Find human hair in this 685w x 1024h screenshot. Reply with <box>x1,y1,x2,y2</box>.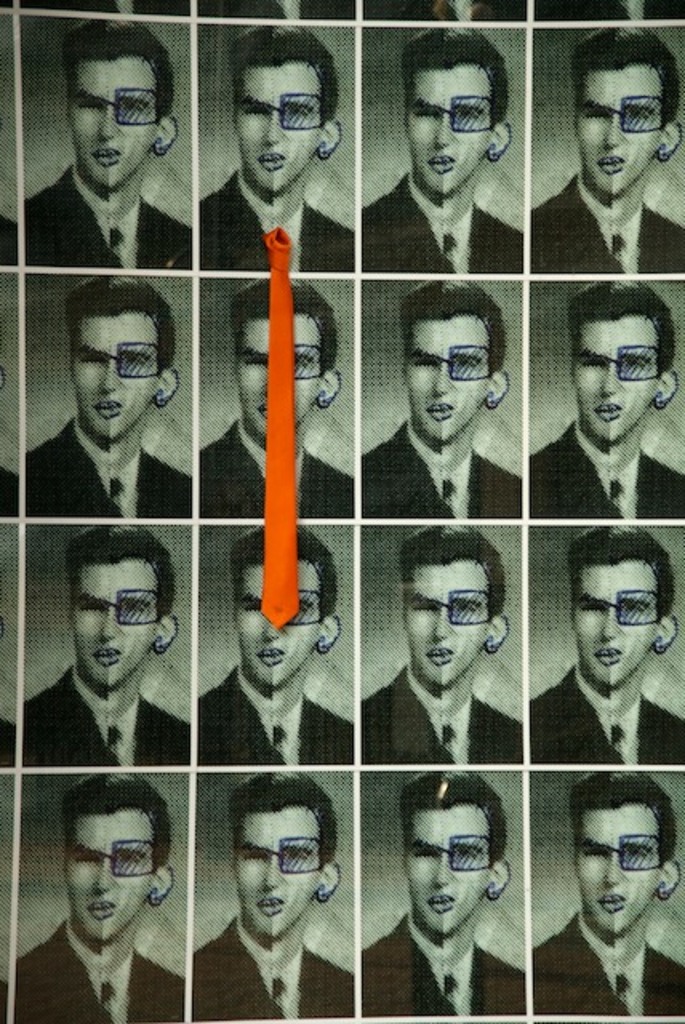
<box>397,280,507,374</box>.
